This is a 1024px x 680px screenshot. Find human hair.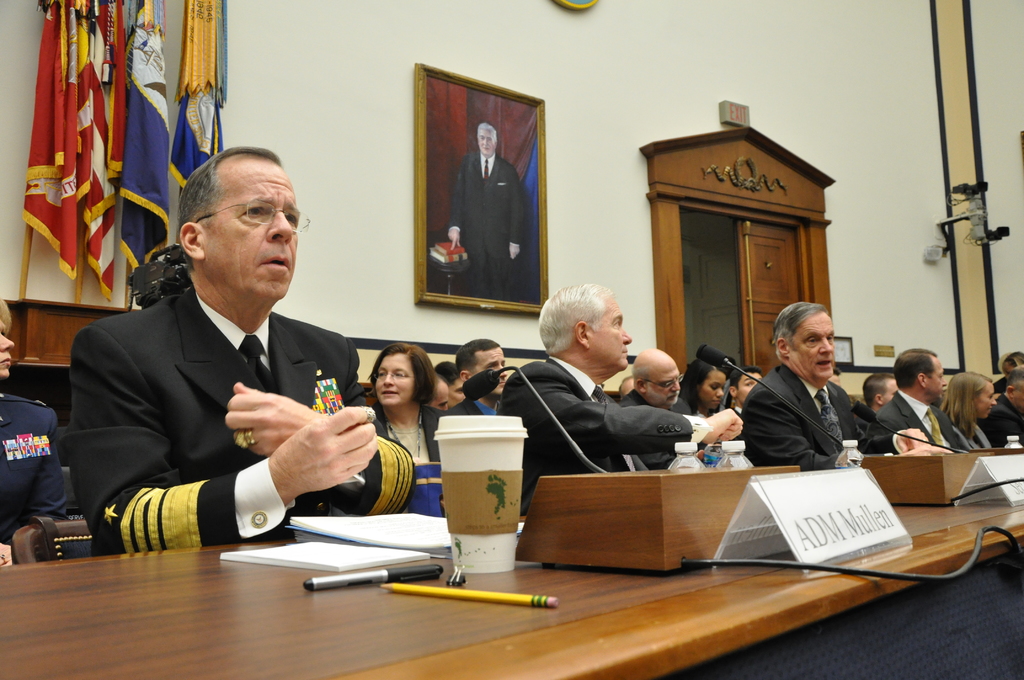
Bounding box: select_region(940, 369, 995, 442).
